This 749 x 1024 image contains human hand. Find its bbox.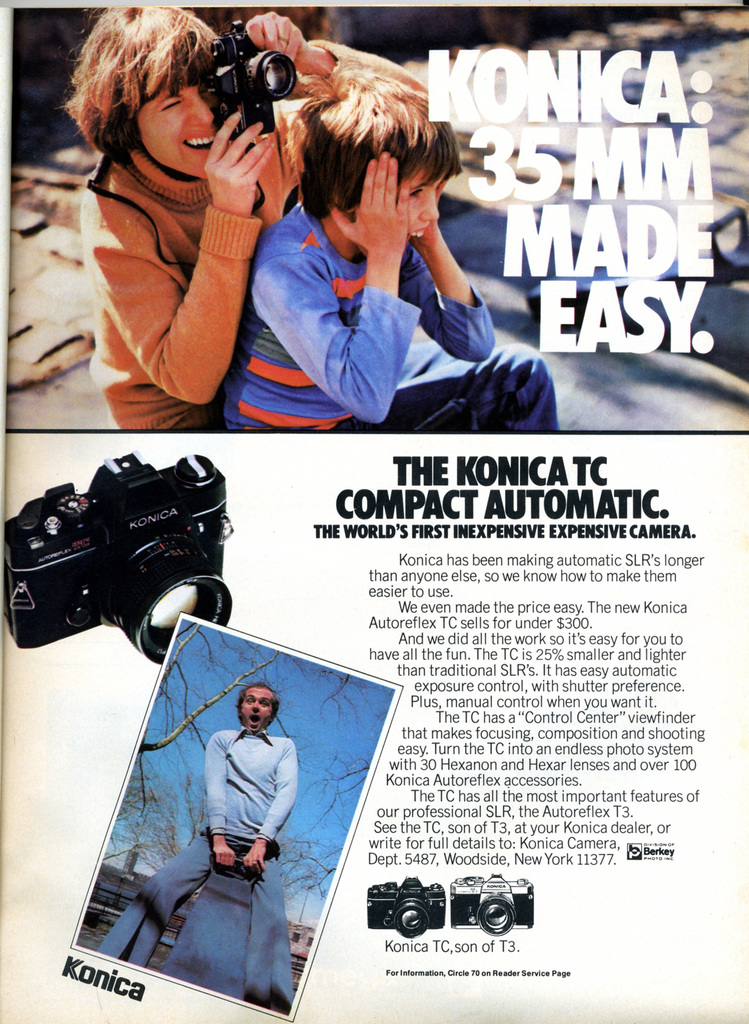
bbox(211, 845, 236, 866).
